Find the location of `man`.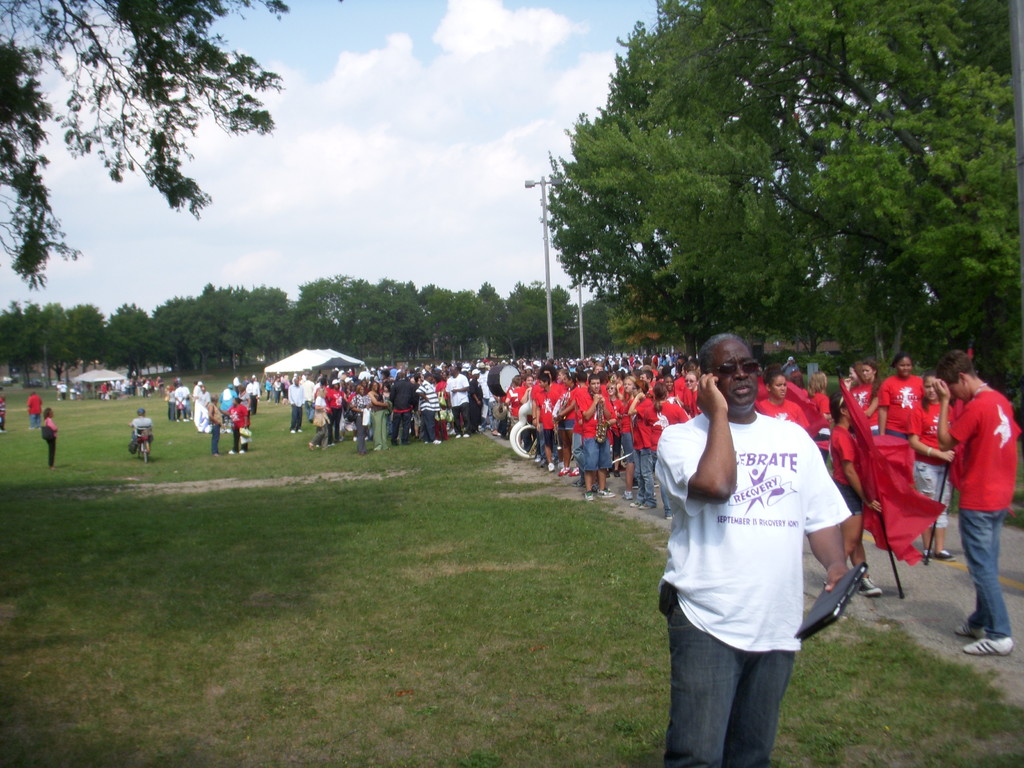
Location: BBox(506, 371, 518, 426).
